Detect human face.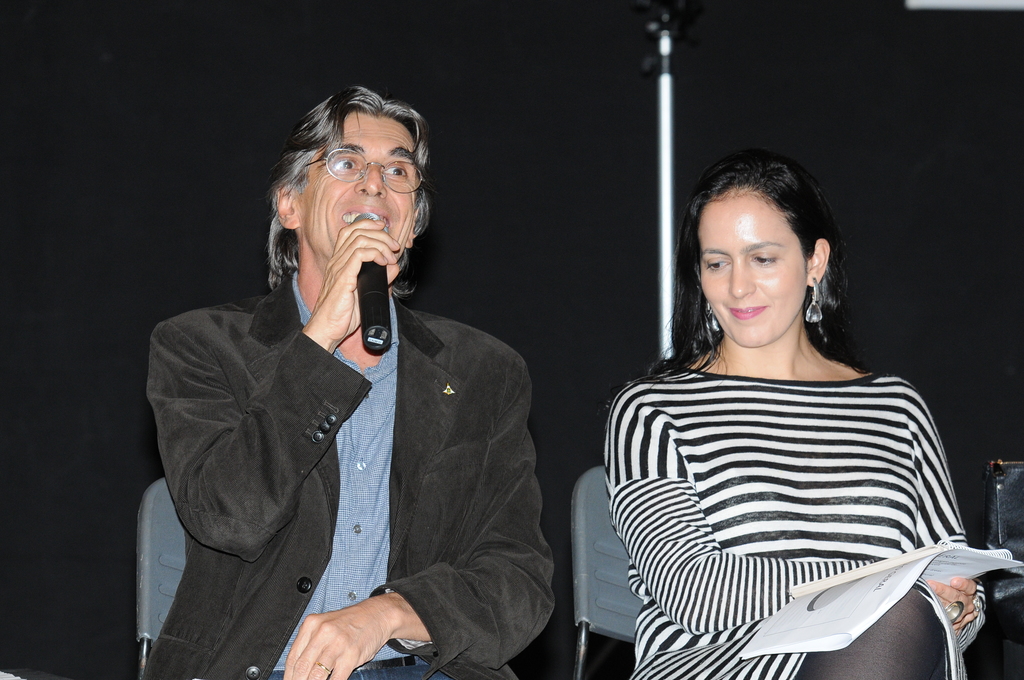
Detected at <bbox>700, 194, 808, 347</bbox>.
